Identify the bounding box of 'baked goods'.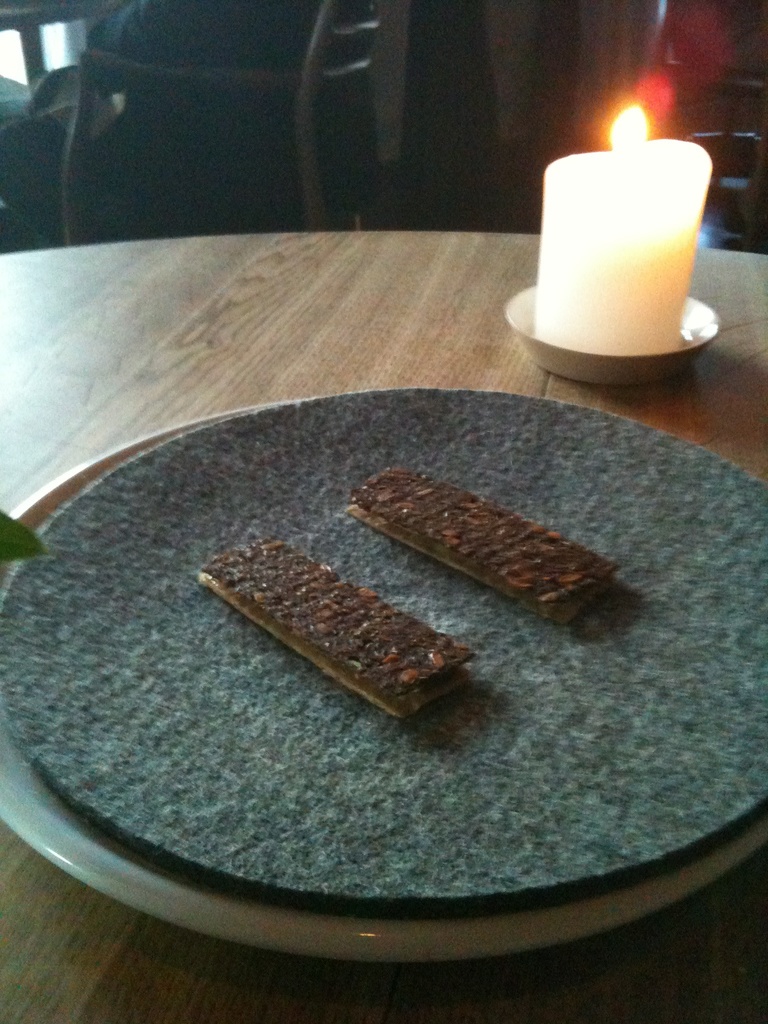
bbox(344, 465, 620, 624).
